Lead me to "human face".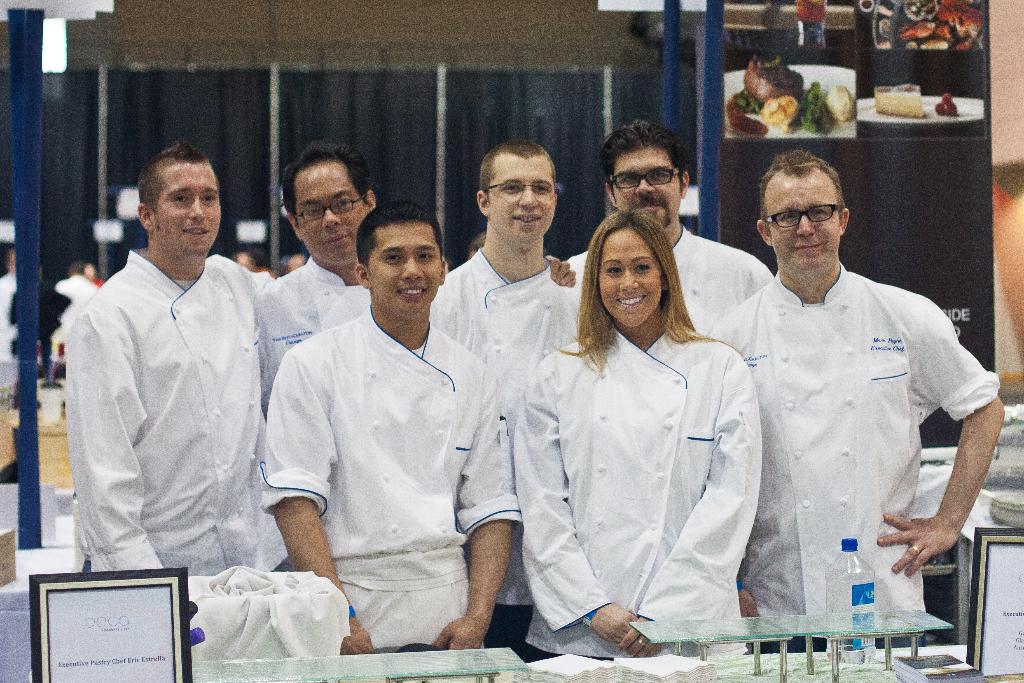
Lead to <region>153, 158, 221, 251</region>.
